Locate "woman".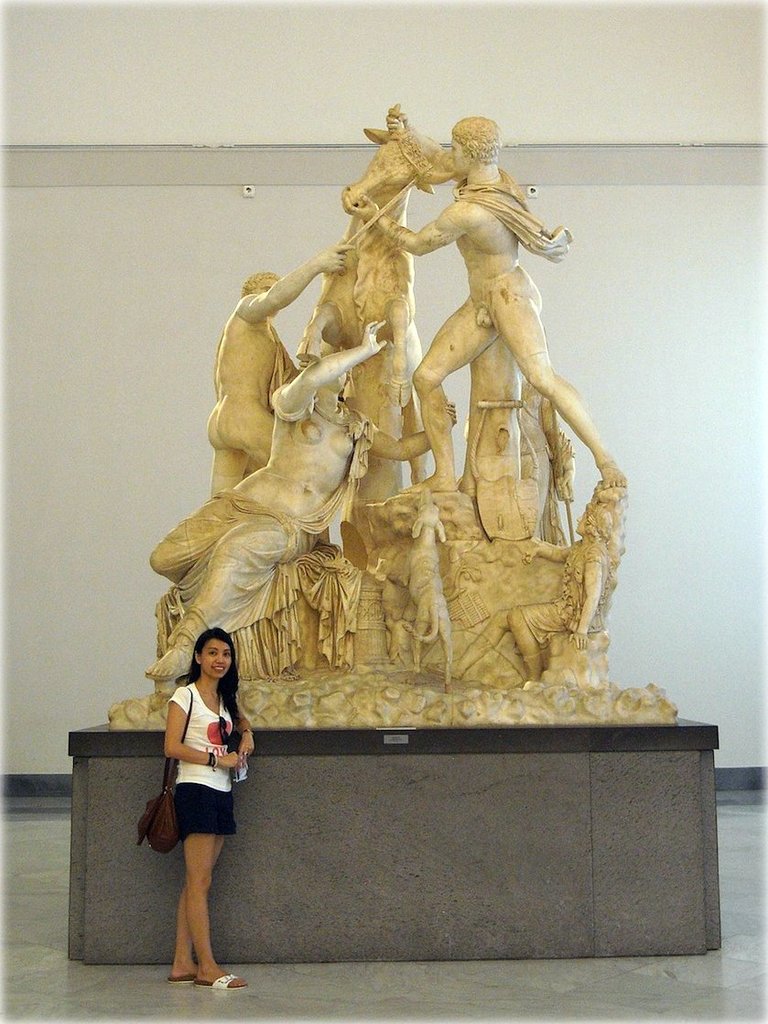
Bounding box: box(157, 620, 249, 994).
